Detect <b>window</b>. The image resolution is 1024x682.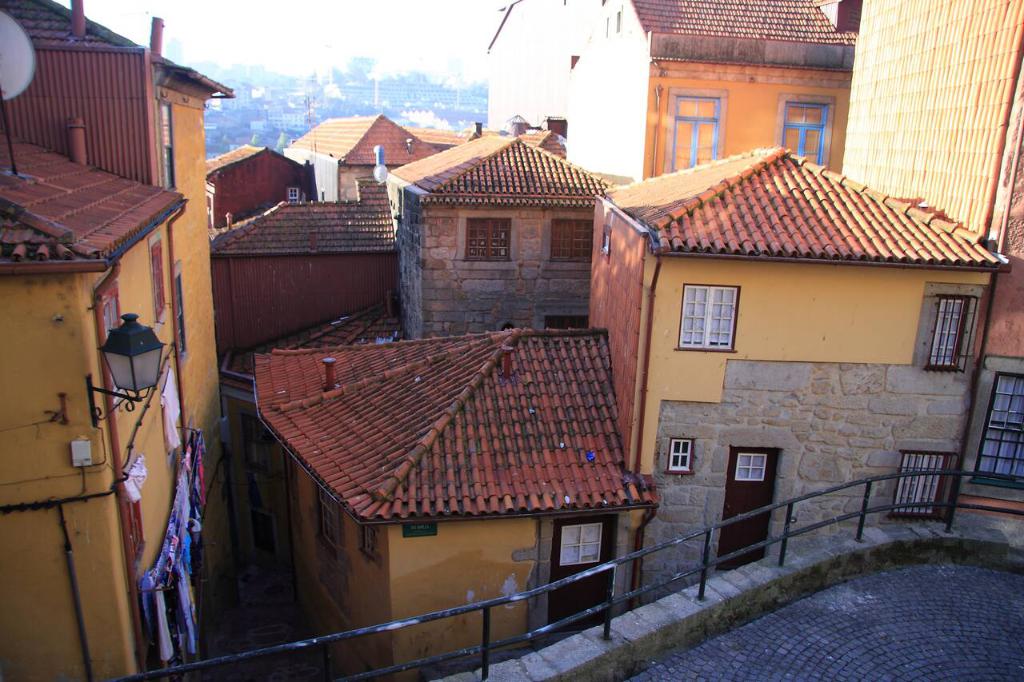
crop(556, 525, 600, 572).
